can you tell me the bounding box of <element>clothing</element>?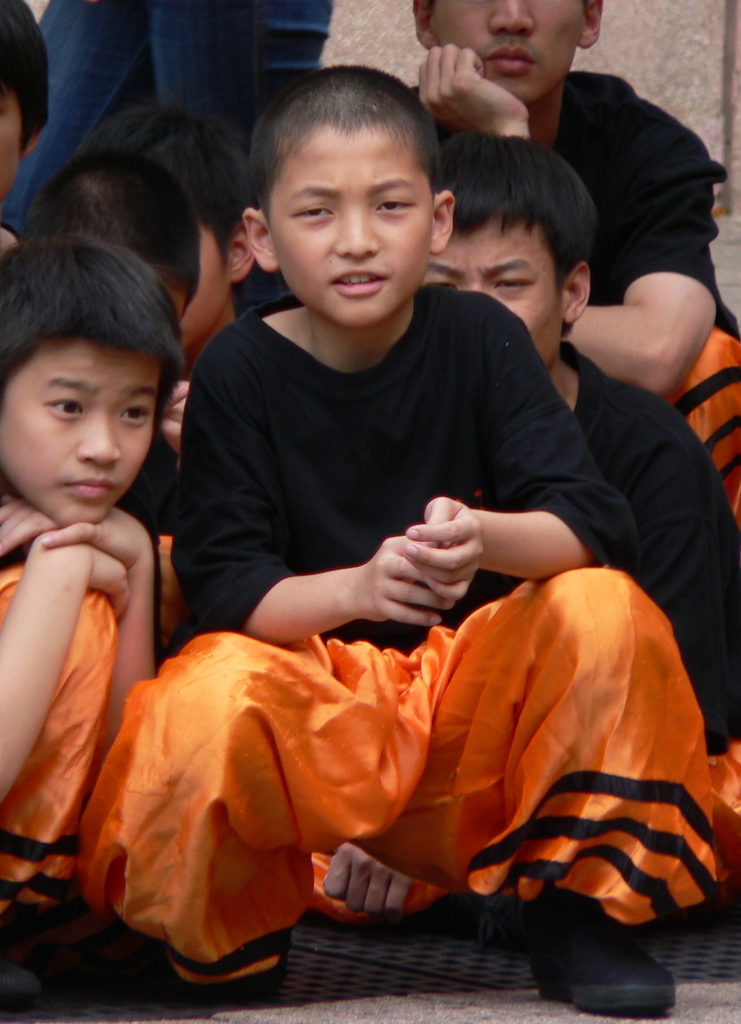
(left=0, top=1, right=222, bottom=216).
